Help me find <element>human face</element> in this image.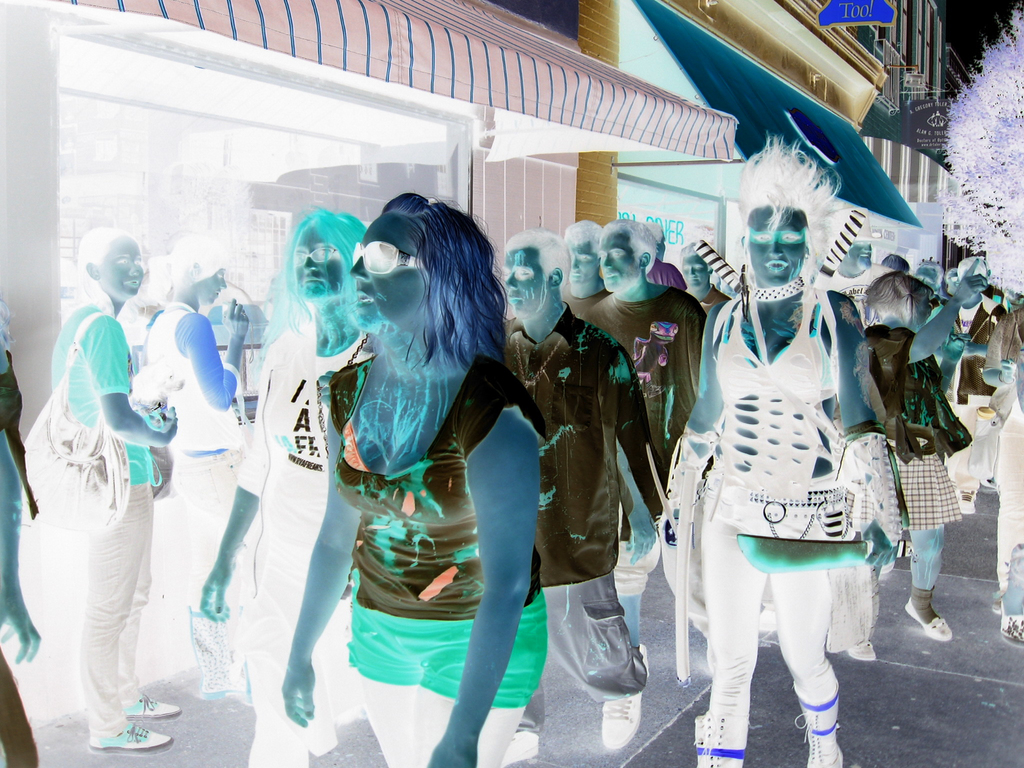
Found it: bbox(916, 267, 931, 288).
